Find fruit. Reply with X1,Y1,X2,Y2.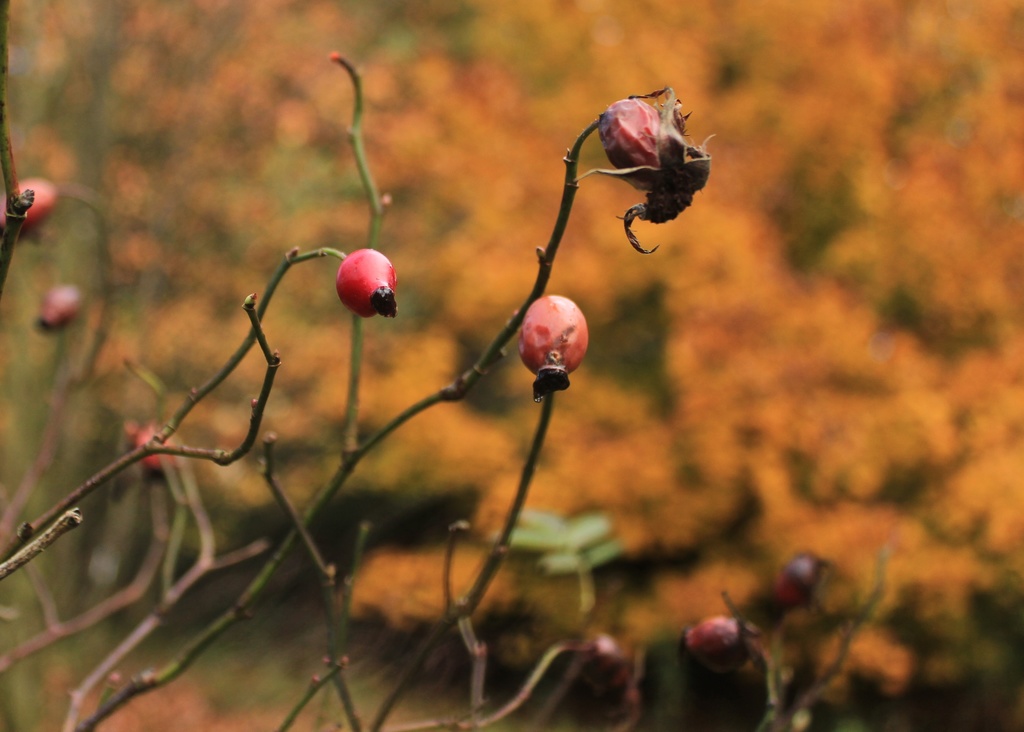
327,245,401,320.
